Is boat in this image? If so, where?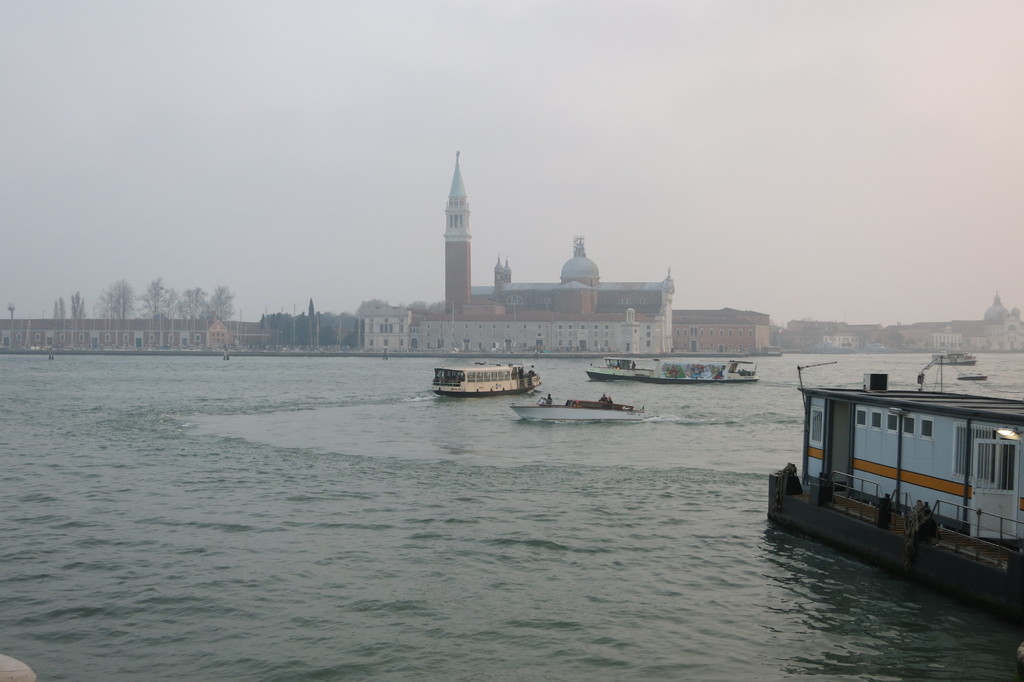
Yes, at left=770, top=341, right=1023, bottom=592.
